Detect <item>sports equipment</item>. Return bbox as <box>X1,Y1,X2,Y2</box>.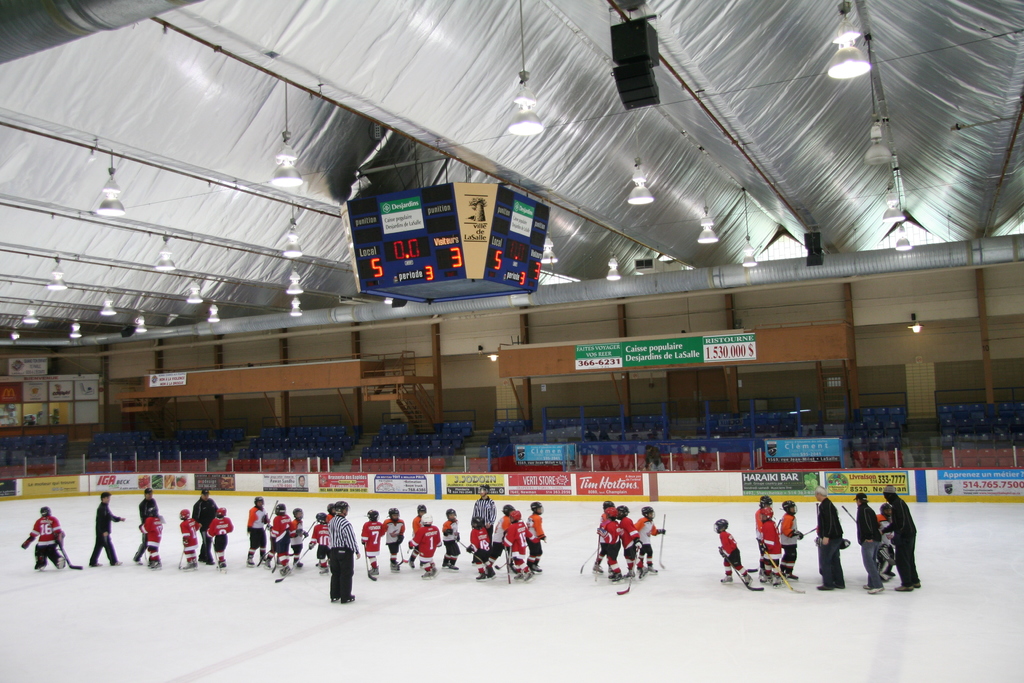
<box>252,498,261,509</box>.
